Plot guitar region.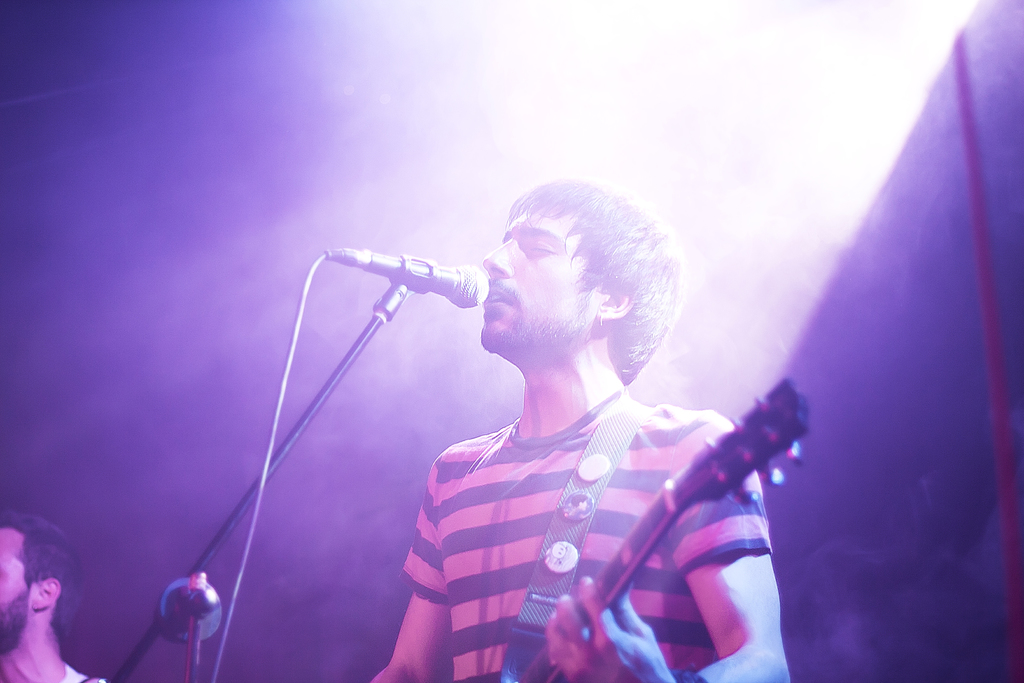
Plotted at 521 375 812 682.
